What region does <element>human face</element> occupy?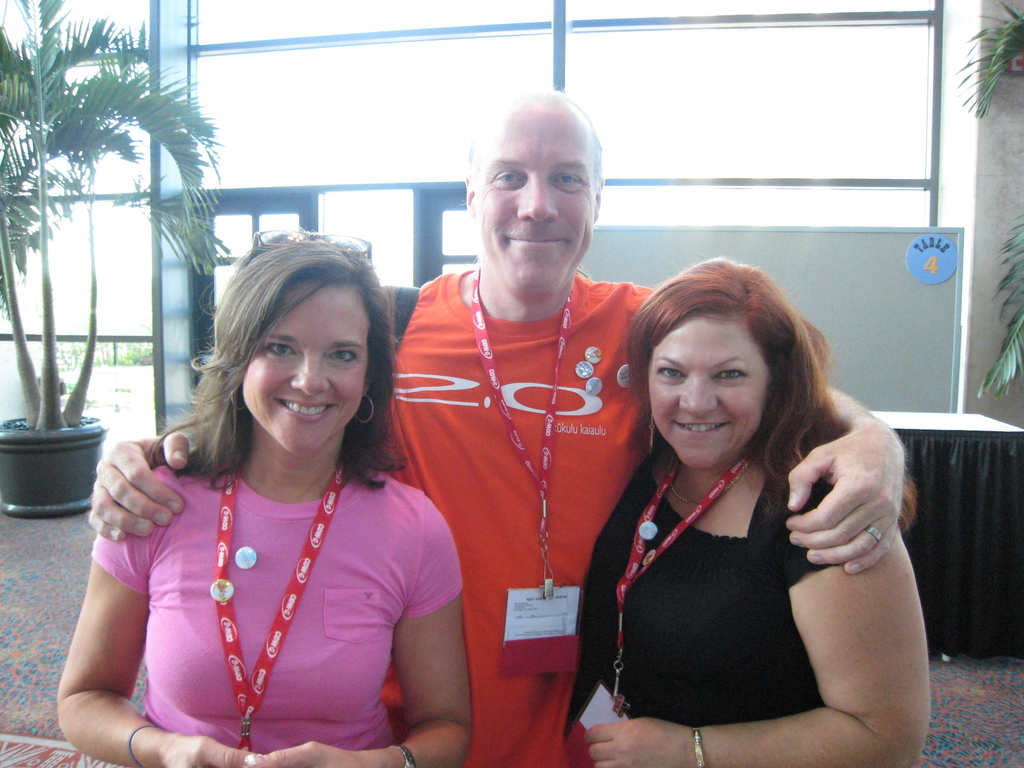
crop(475, 102, 598, 301).
